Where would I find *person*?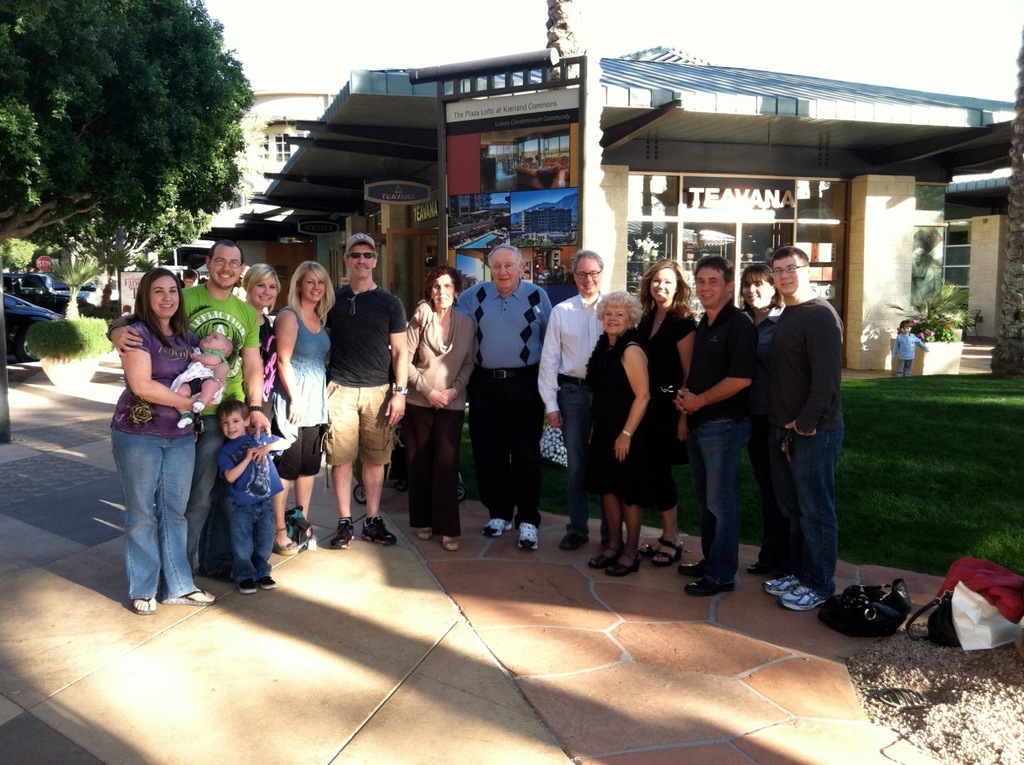
At left=531, top=250, right=612, bottom=550.
